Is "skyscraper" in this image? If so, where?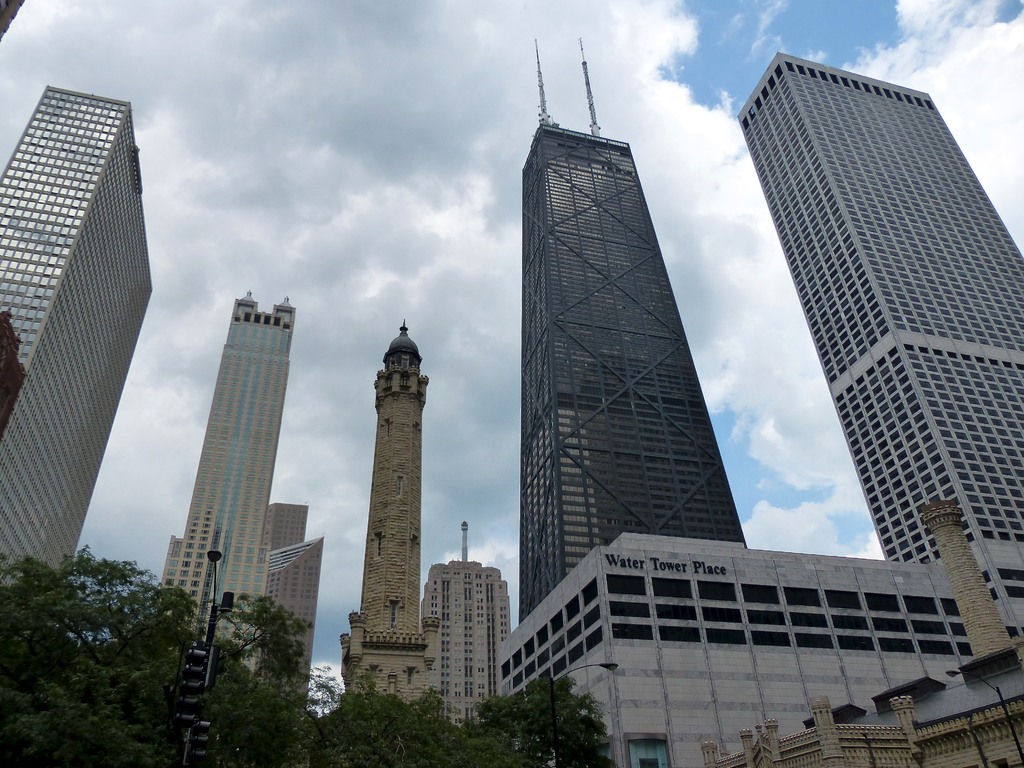
Yes, at bbox=(339, 321, 442, 712).
